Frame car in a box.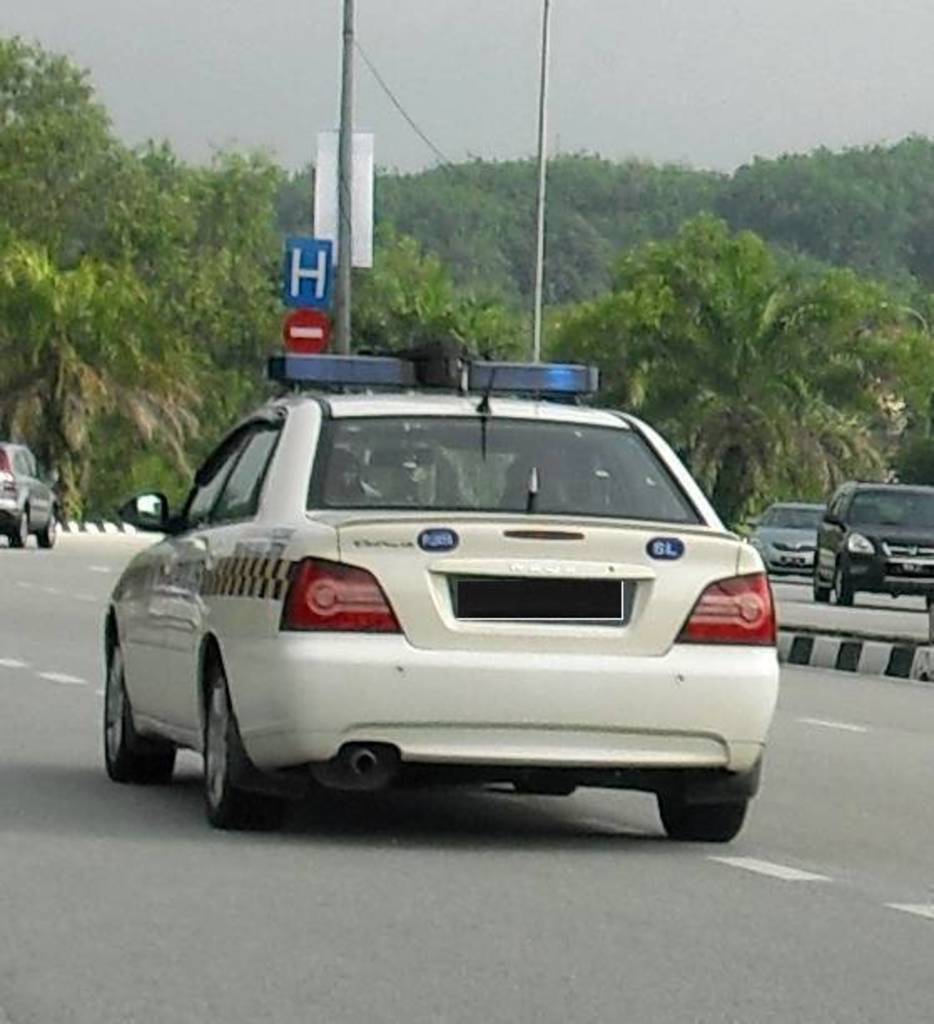
rect(750, 501, 832, 586).
